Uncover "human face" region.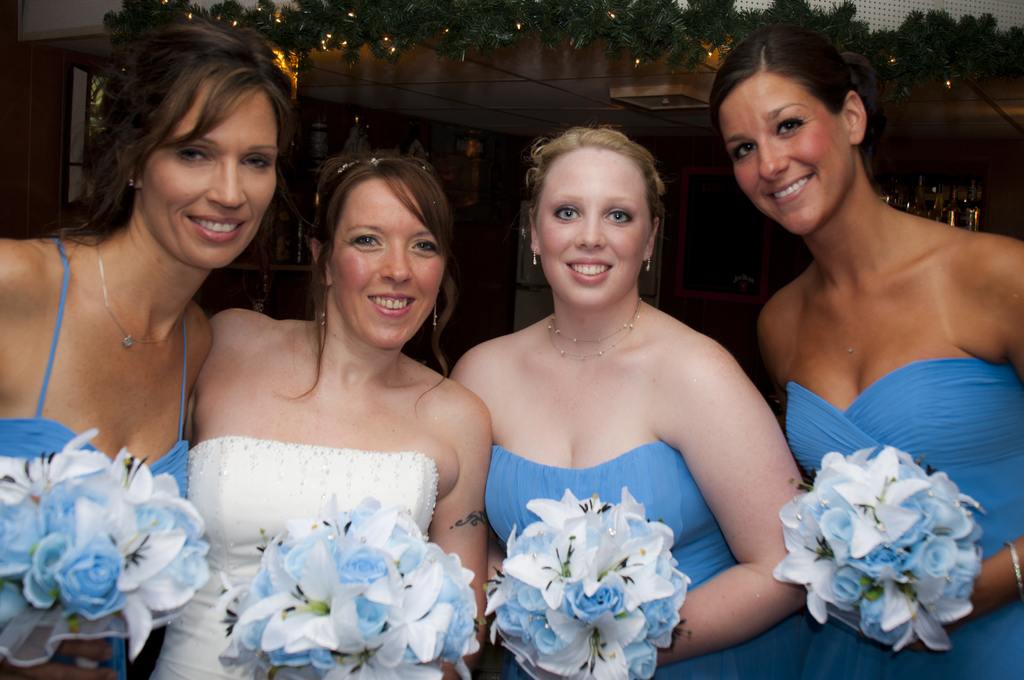
Uncovered: bbox(327, 170, 456, 352).
